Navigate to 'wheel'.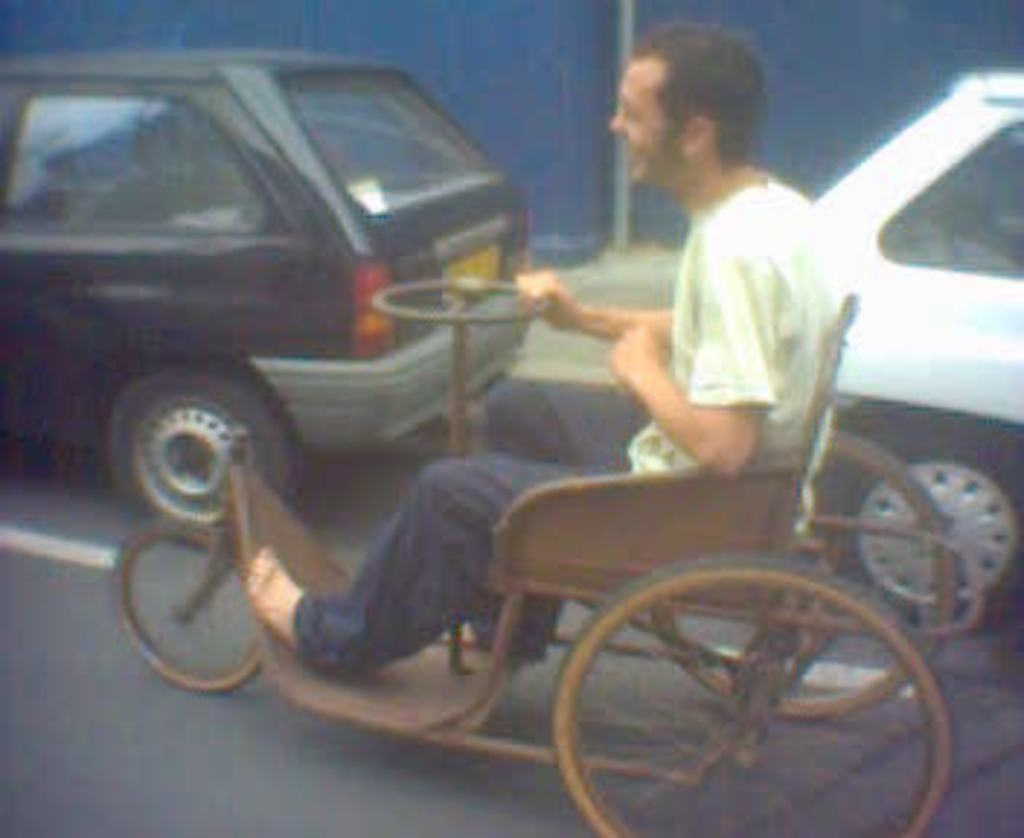
Navigation target: left=547, top=556, right=954, bottom=835.
